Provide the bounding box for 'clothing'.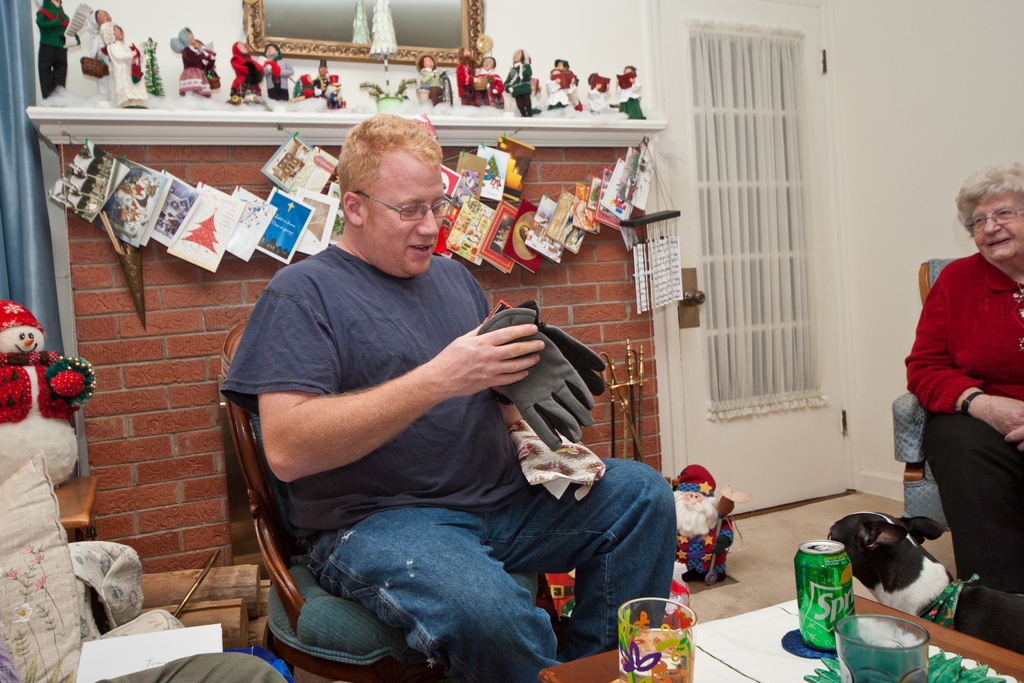
[621, 74, 643, 124].
